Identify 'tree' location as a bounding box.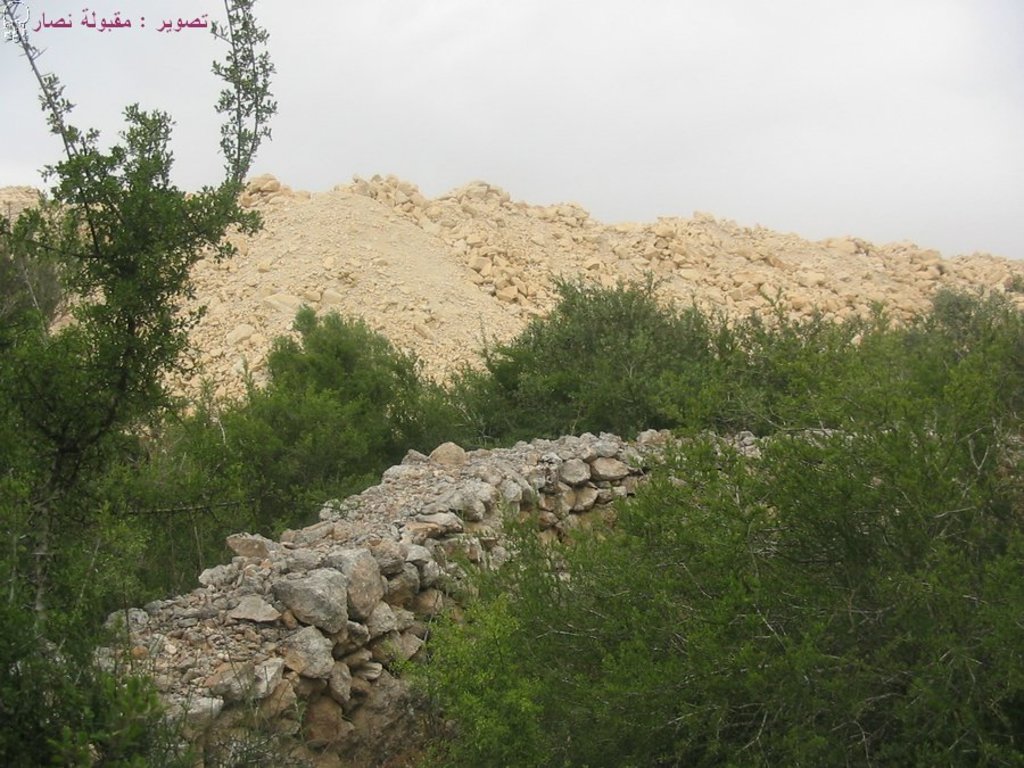
[left=753, top=278, right=1023, bottom=448].
